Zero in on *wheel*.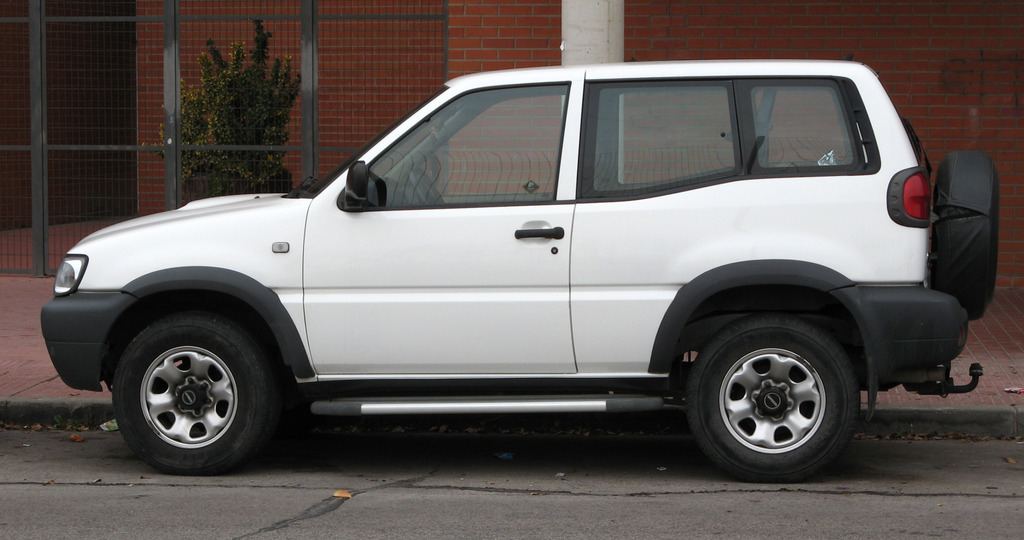
Zeroed in: (113, 313, 279, 476).
